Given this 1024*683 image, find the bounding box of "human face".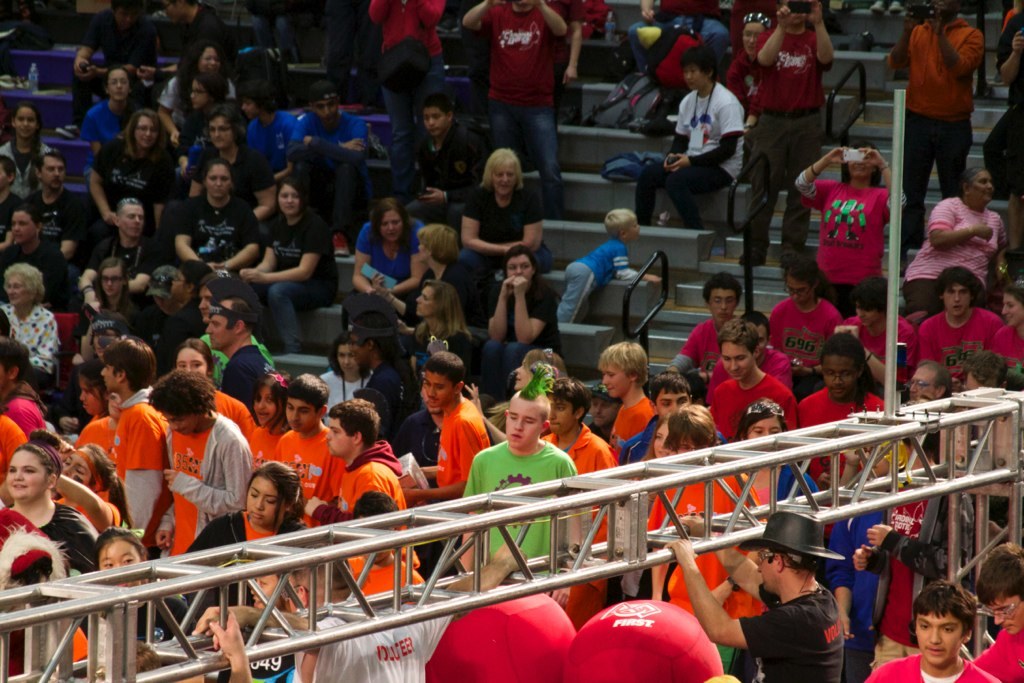
[x1=12, y1=210, x2=40, y2=244].
